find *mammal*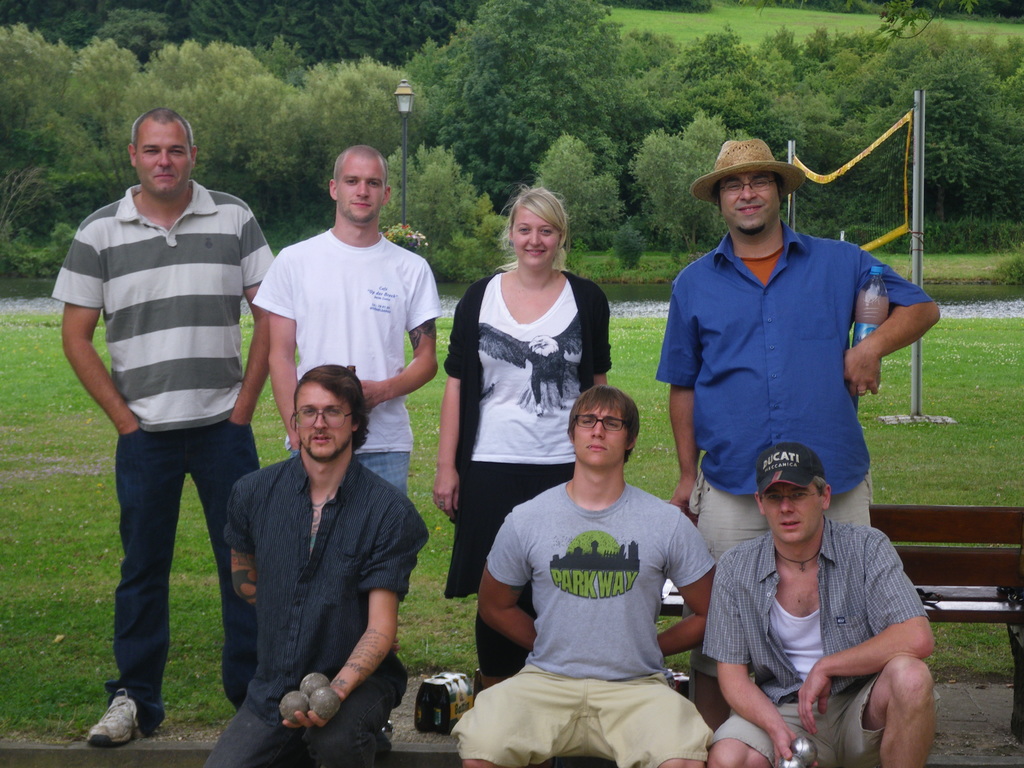
Rect(263, 143, 439, 732)
